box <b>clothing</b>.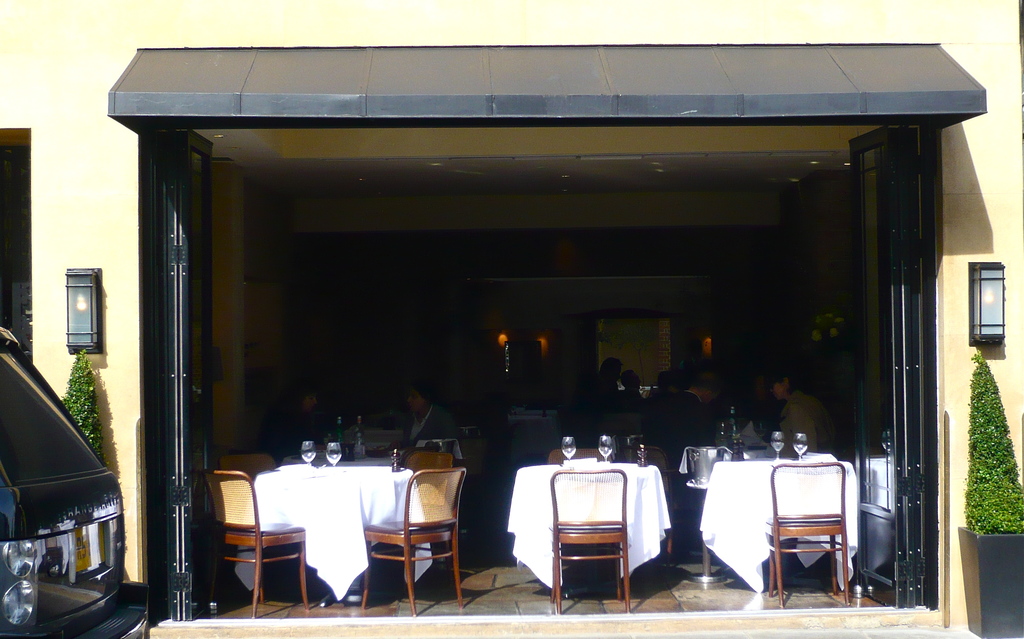
410, 412, 463, 458.
